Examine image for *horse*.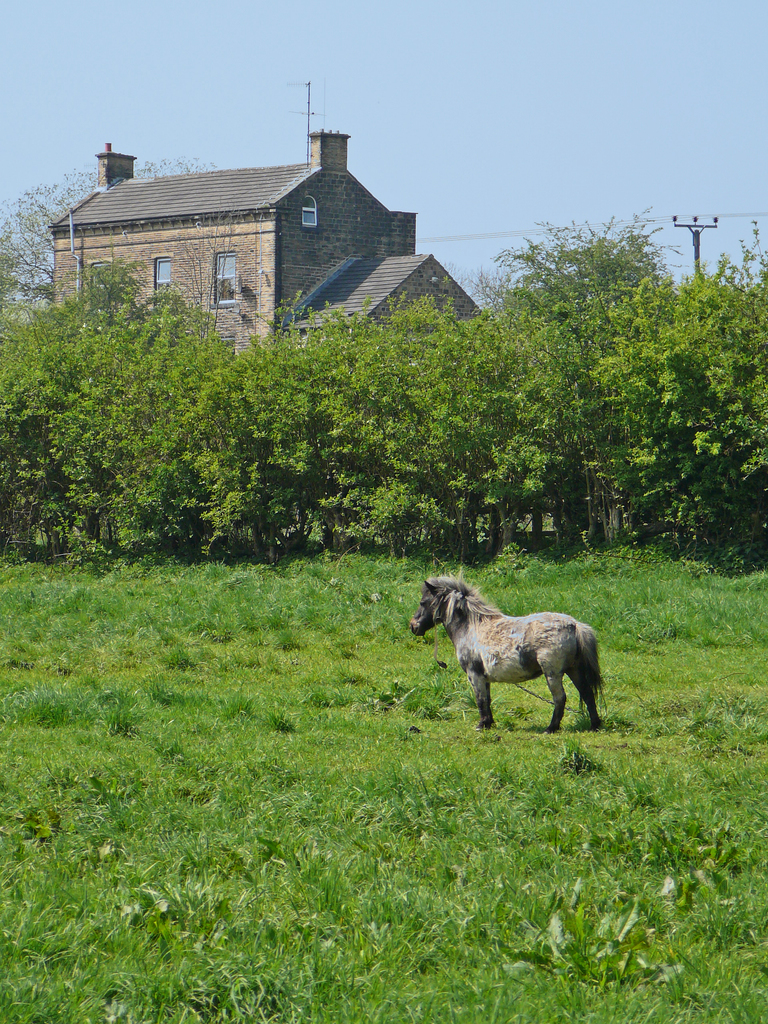
Examination result: (left=408, top=577, right=611, bottom=736).
